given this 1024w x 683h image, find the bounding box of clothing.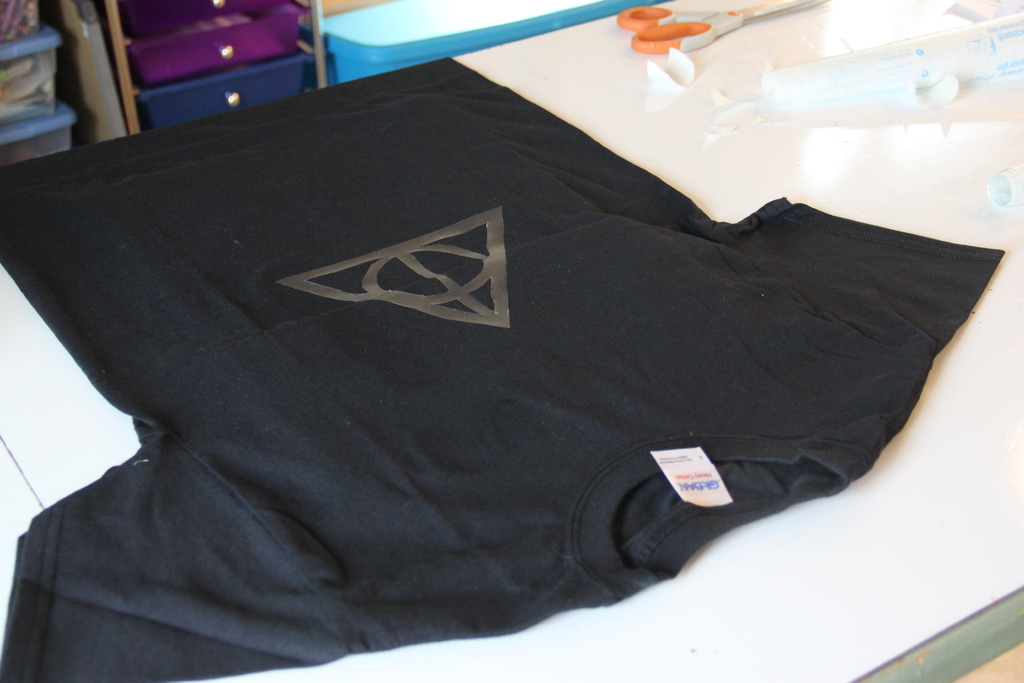
crop(0, 60, 992, 682).
